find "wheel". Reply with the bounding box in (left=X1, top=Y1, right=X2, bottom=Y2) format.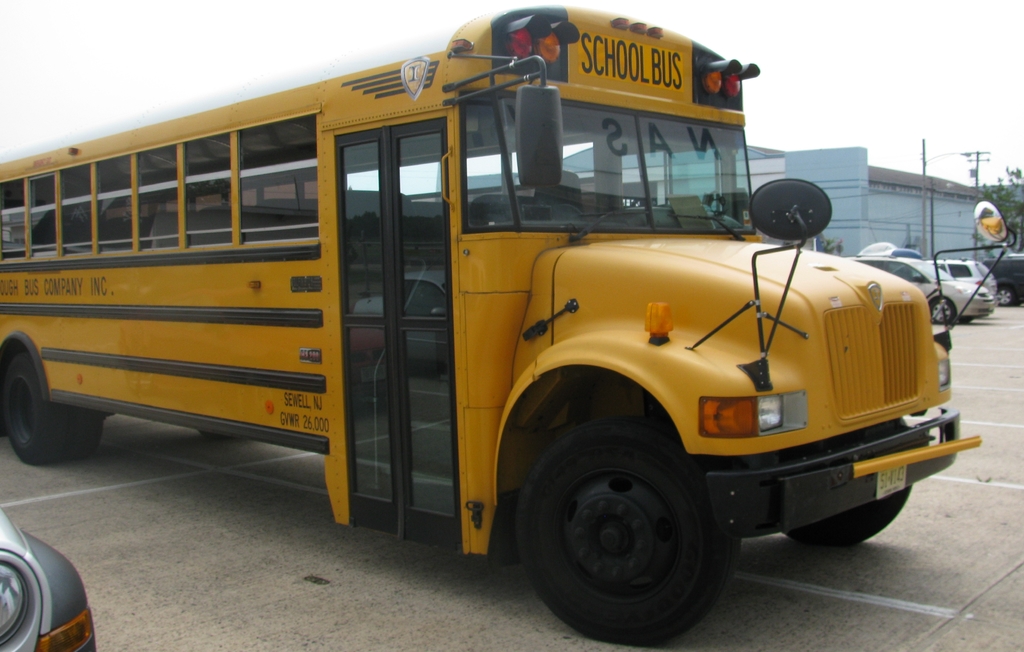
(left=0, top=352, right=105, bottom=463).
